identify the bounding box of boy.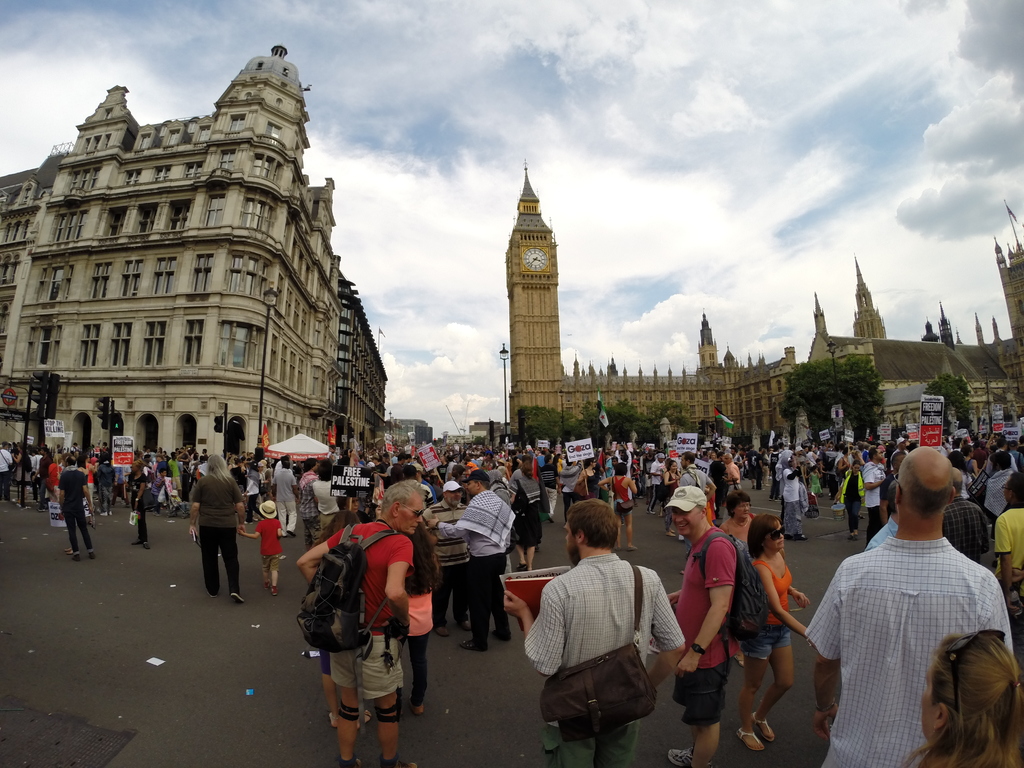
pyautogui.locateOnScreen(240, 498, 287, 595).
